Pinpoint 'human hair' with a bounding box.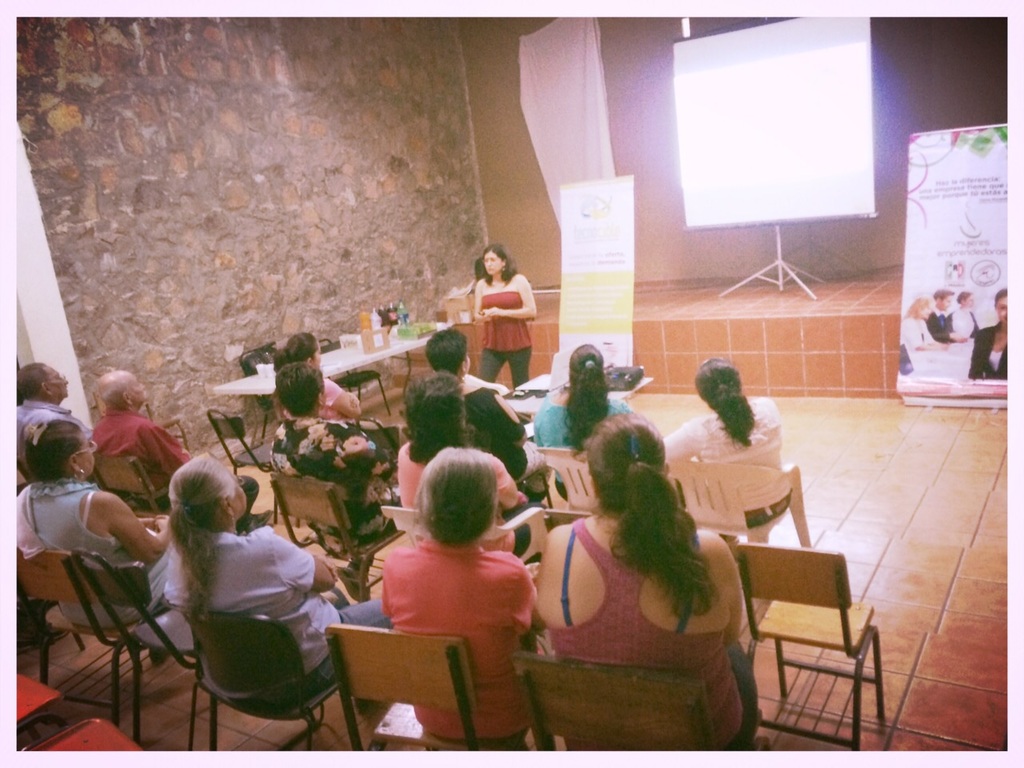
18 414 88 478.
